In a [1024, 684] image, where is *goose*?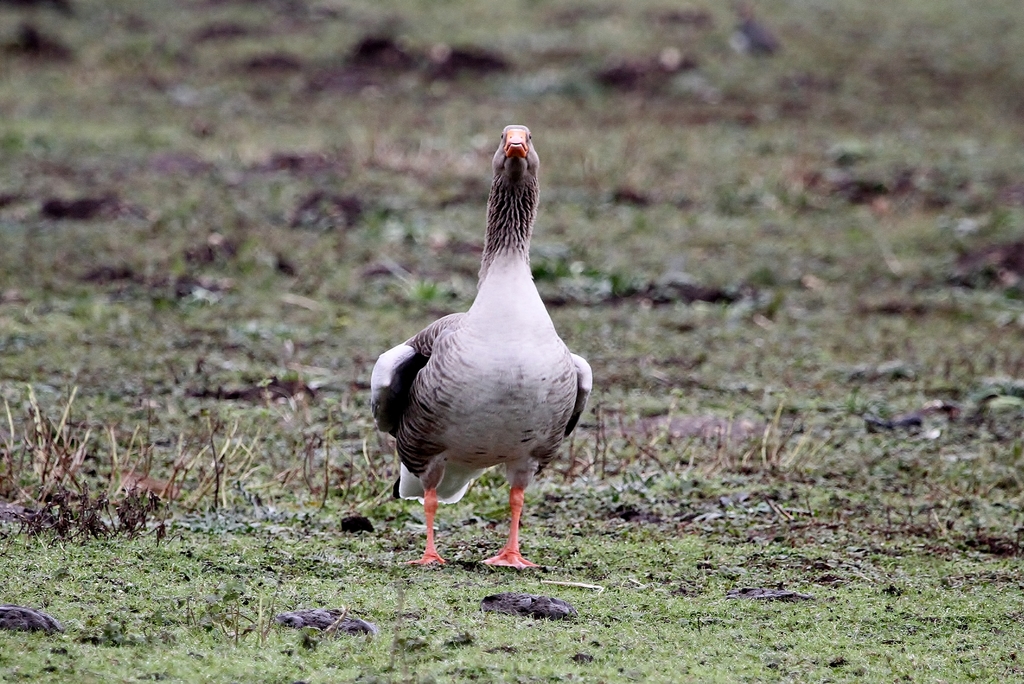
l=365, t=111, r=585, b=600.
